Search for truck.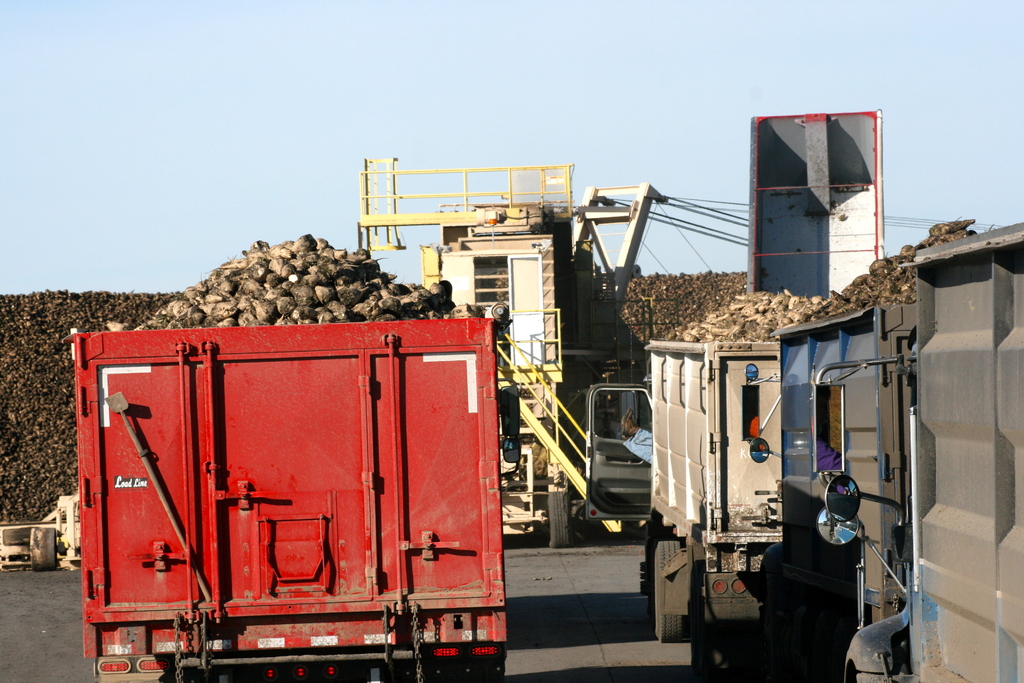
Found at <region>810, 206, 1023, 682</region>.
